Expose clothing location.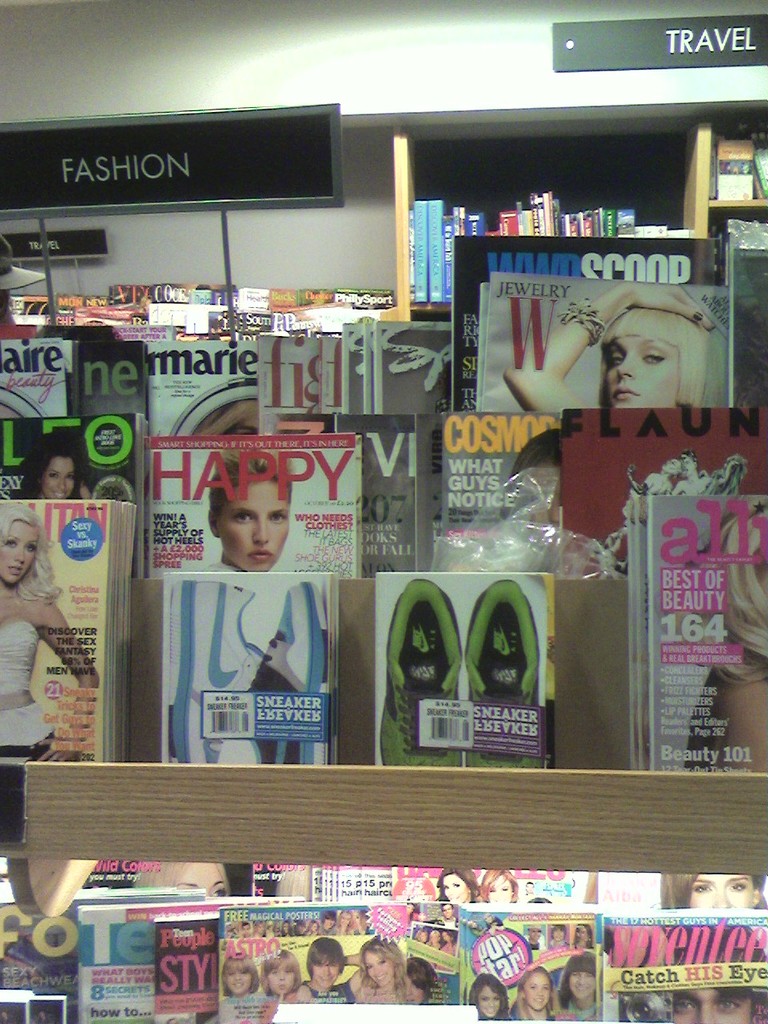
Exposed at Rect(220, 990, 255, 1023).
